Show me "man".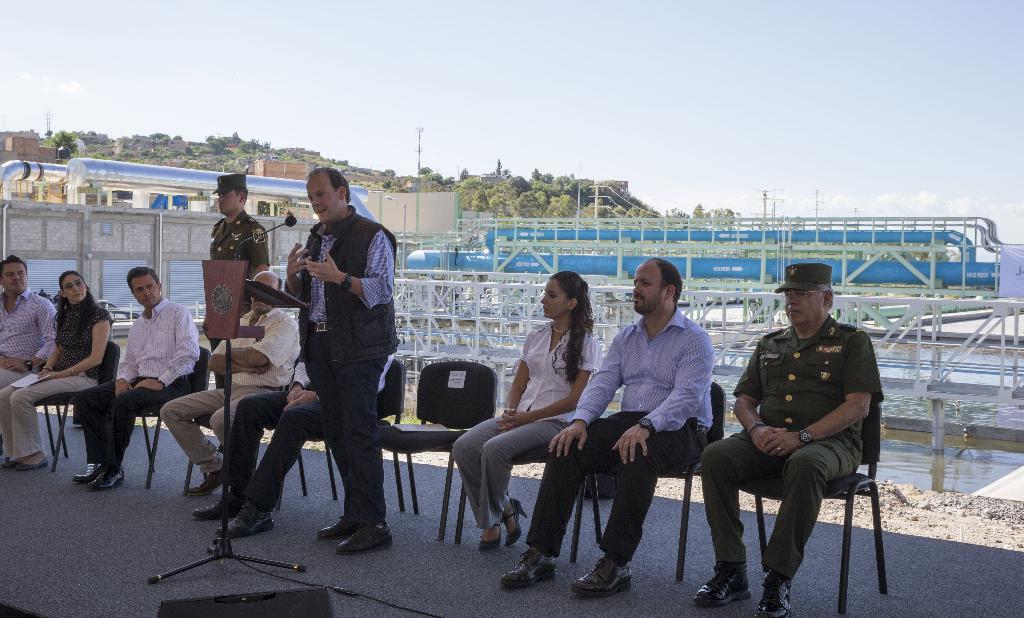
"man" is here: Rect(502, 254, 715, 596).
